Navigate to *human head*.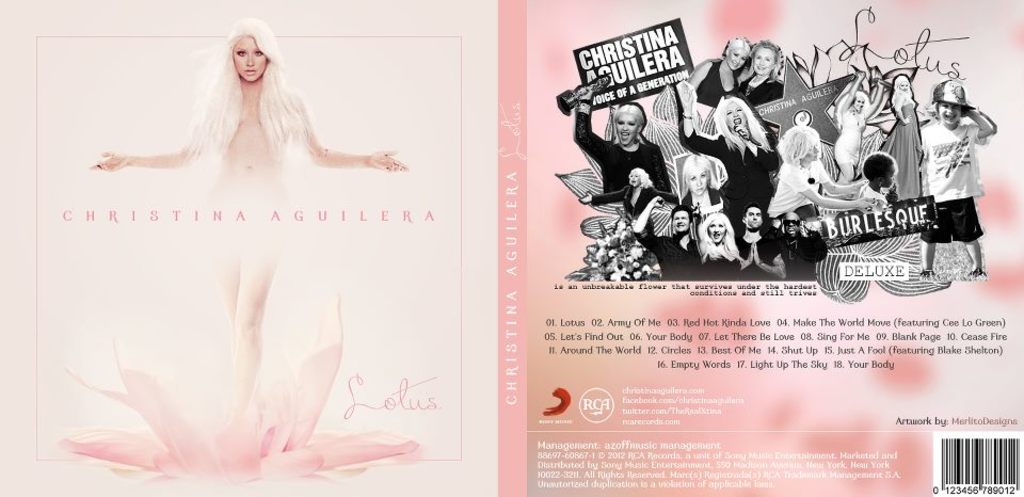
Navigation target: bbox=[723, 34, 750, 67].
